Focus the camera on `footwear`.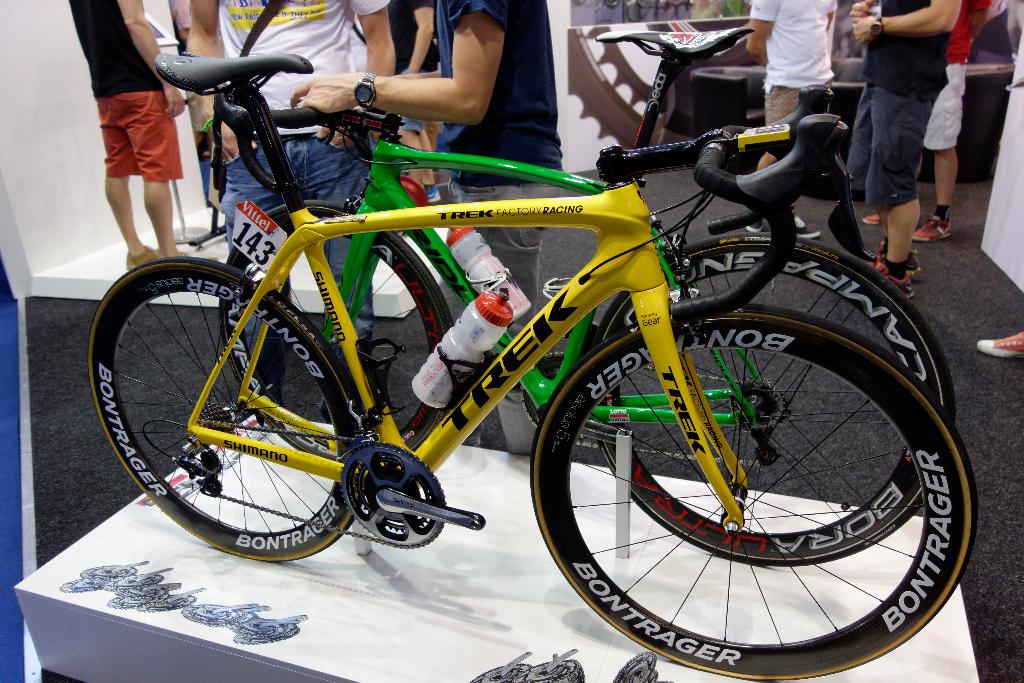
Focus region: box(865, 211, 883, 226).
